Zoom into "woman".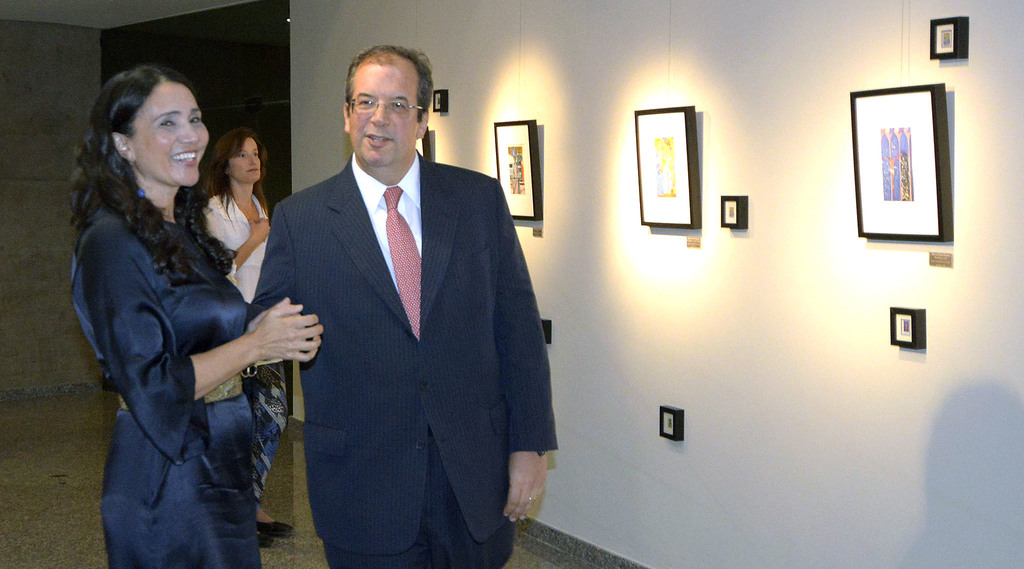
Zoom target: 193/128/273/319.
